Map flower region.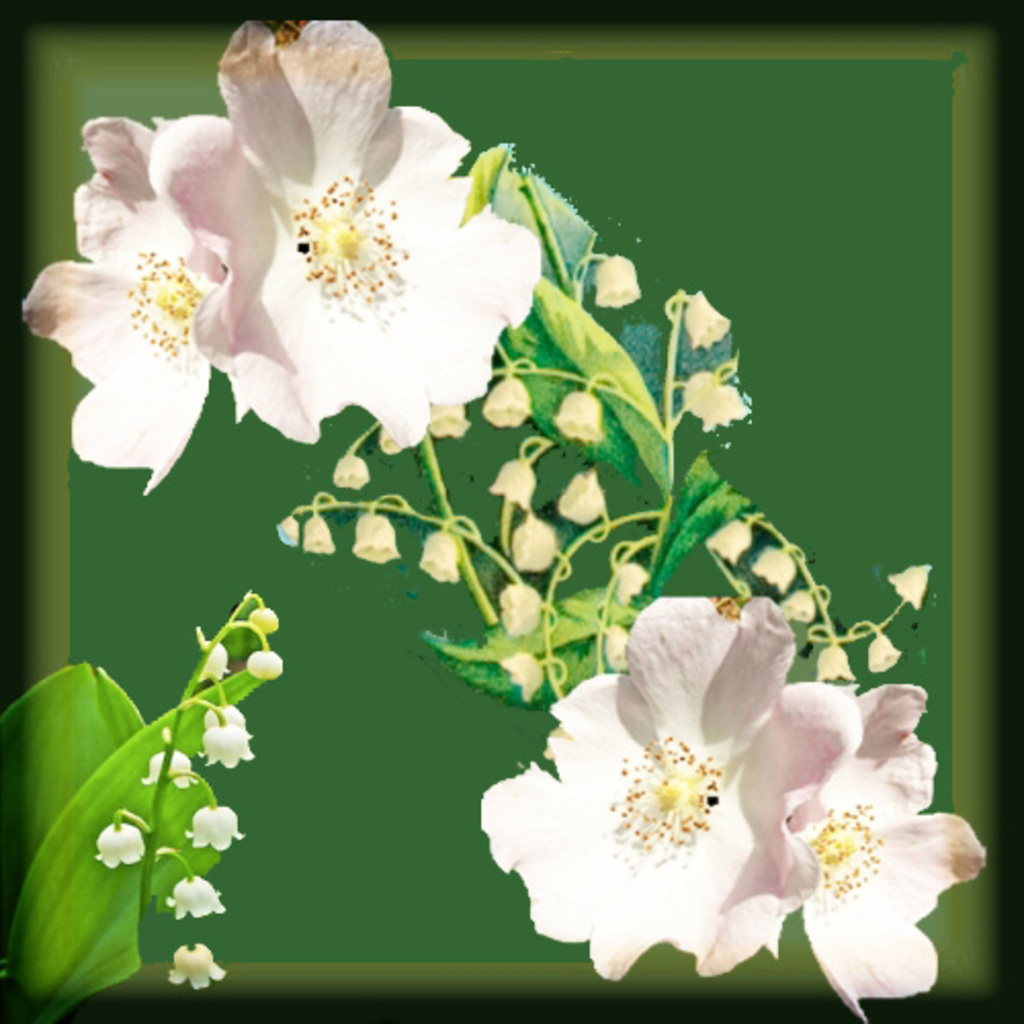
Mapped to Rect(502, 578, 547, 643).
